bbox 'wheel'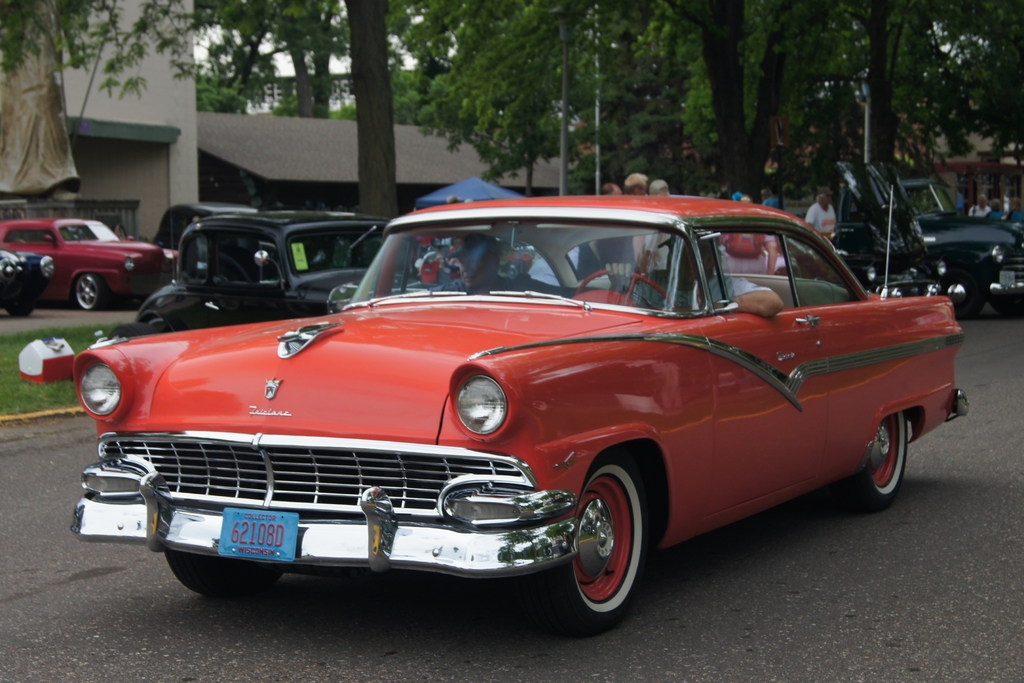
(left=111, top=320, right=158, bottom=339)
